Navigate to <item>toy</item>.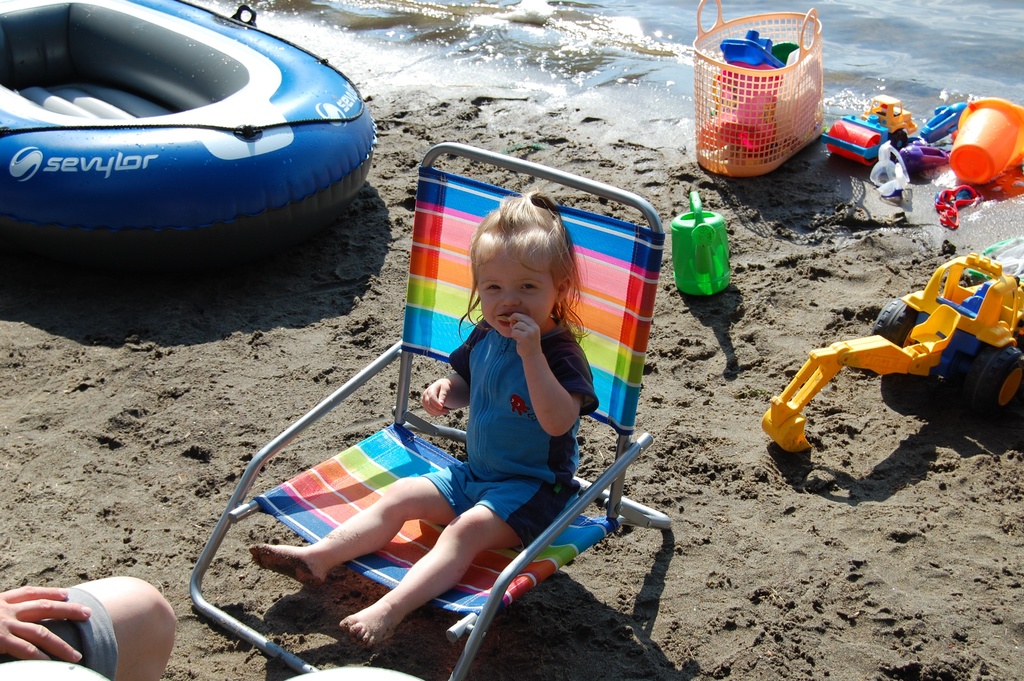
Navigation target: pyautogui.locateOnScreen(920, 104, 968, 144).
